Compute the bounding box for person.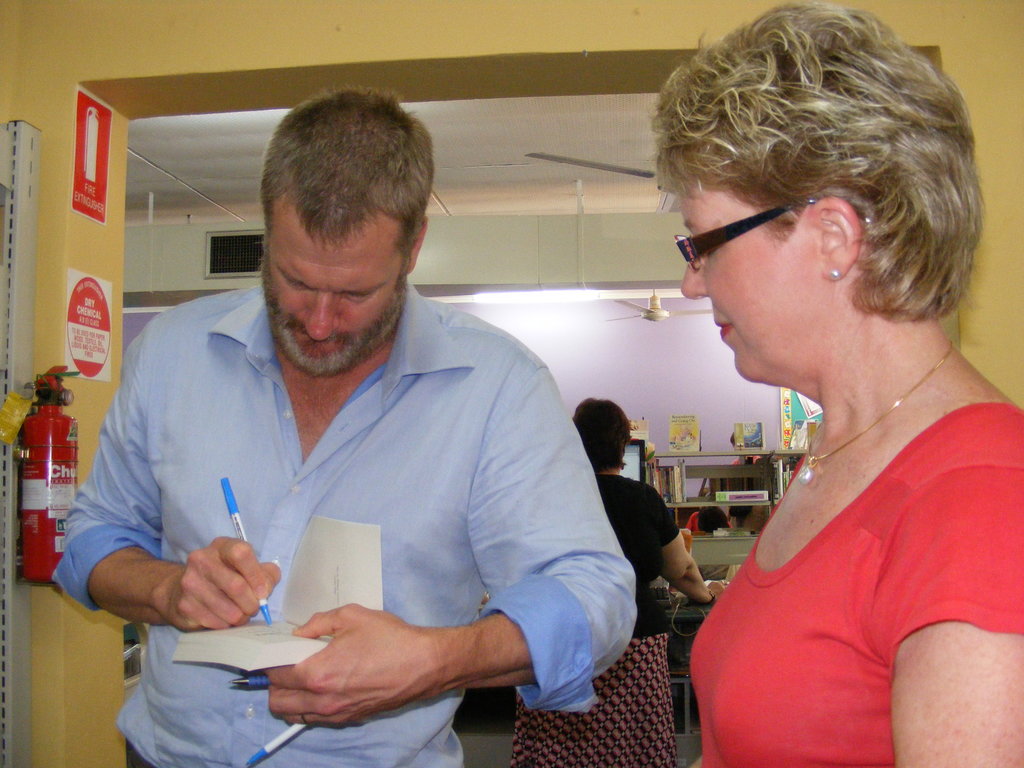
(left=655, top=3, right=1023, bottom=767).
